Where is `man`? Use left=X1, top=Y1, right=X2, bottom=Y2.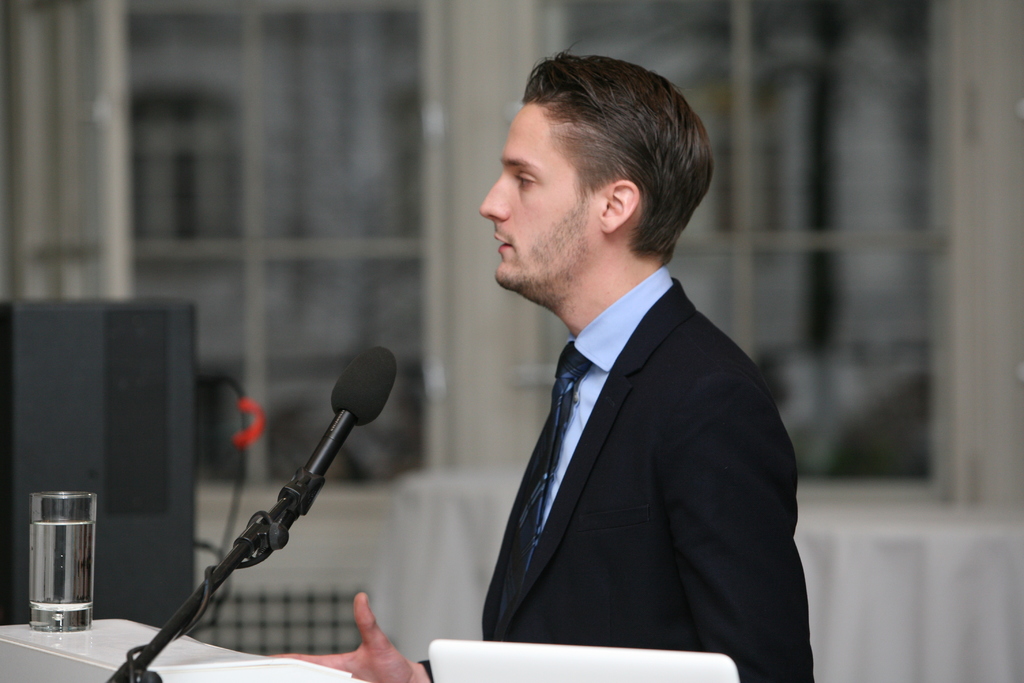
left=266, top=31, right=815, bottom=682.
